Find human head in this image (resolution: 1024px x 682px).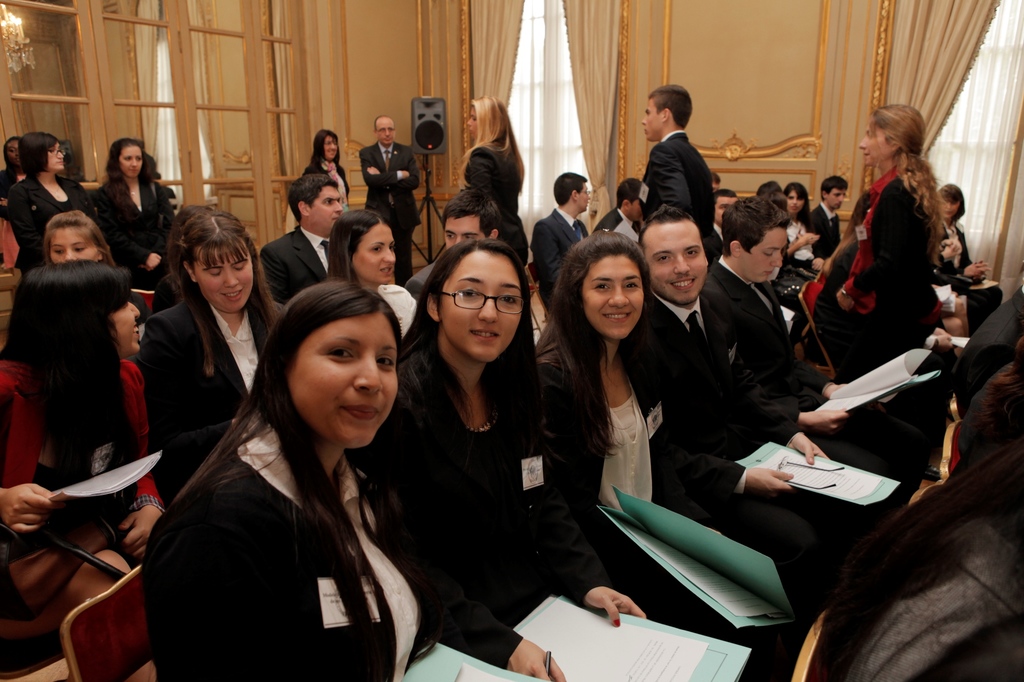
{"x1": 787, "y1": 180, "x2": 808, "y2": 219}.
